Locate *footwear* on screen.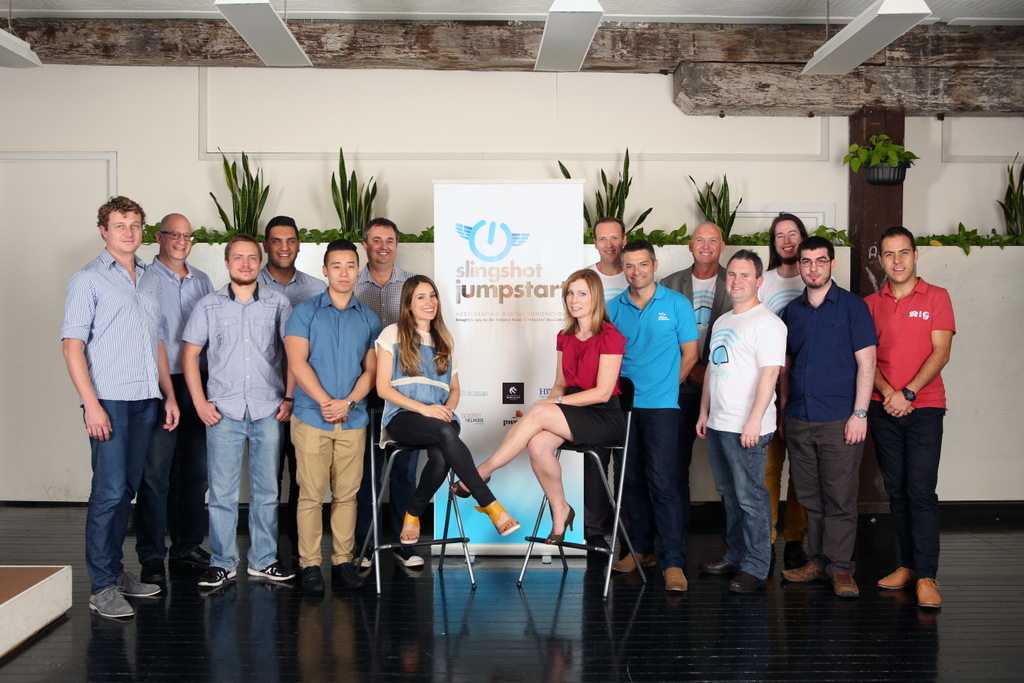
On screen at x1=832 y1=572 x2=859 y2=595.
